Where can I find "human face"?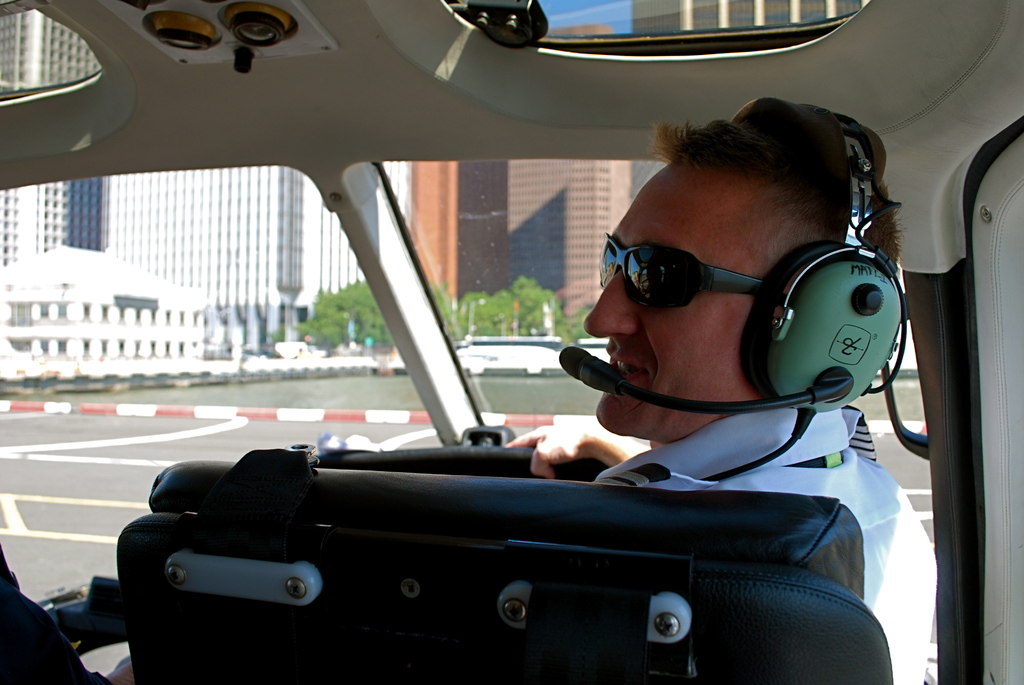
You can find it at rect(584, 157, 769, 443).
